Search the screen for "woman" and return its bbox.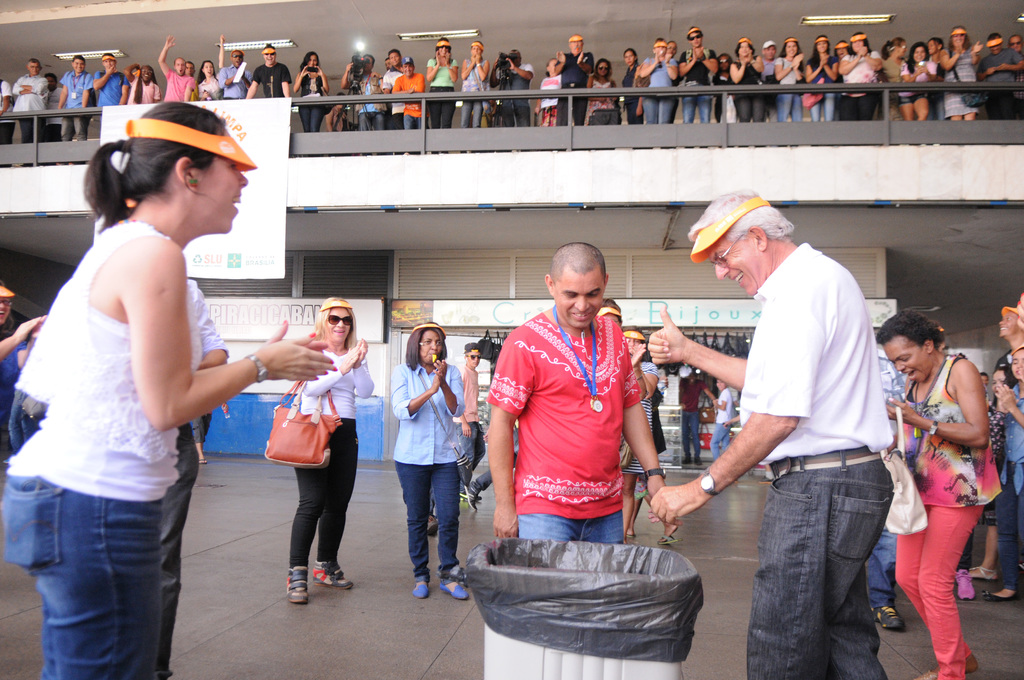
Found: detection(619, 327, 660, 541).
